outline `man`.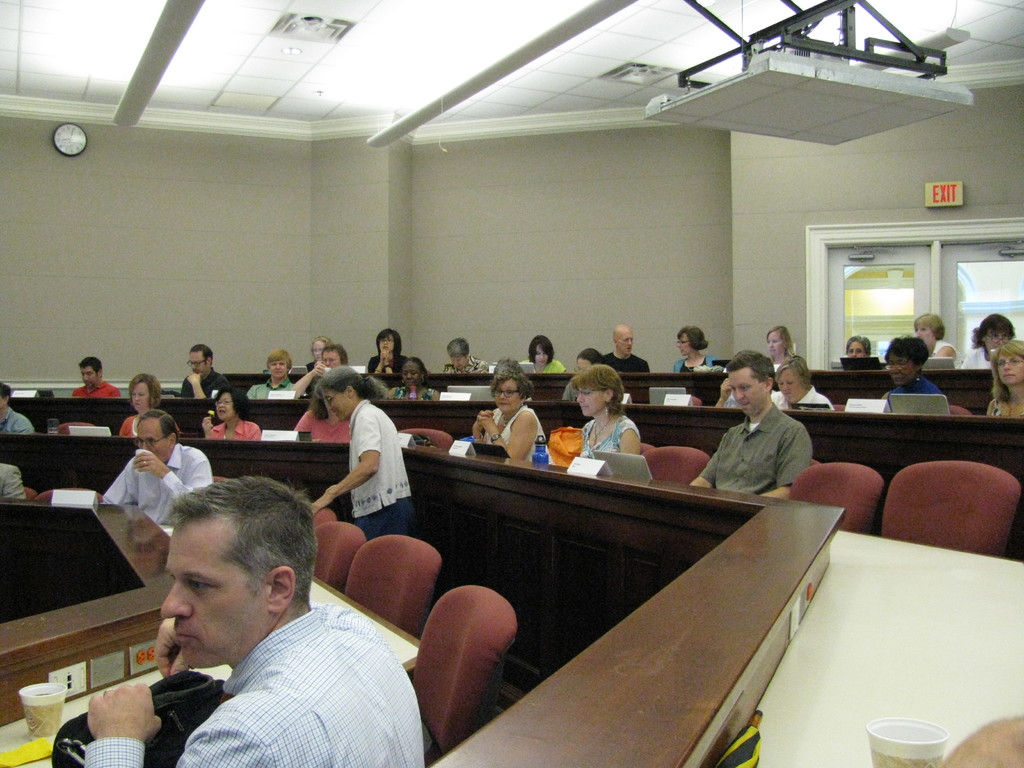
Outline: region(689, 352, 811, 498).
